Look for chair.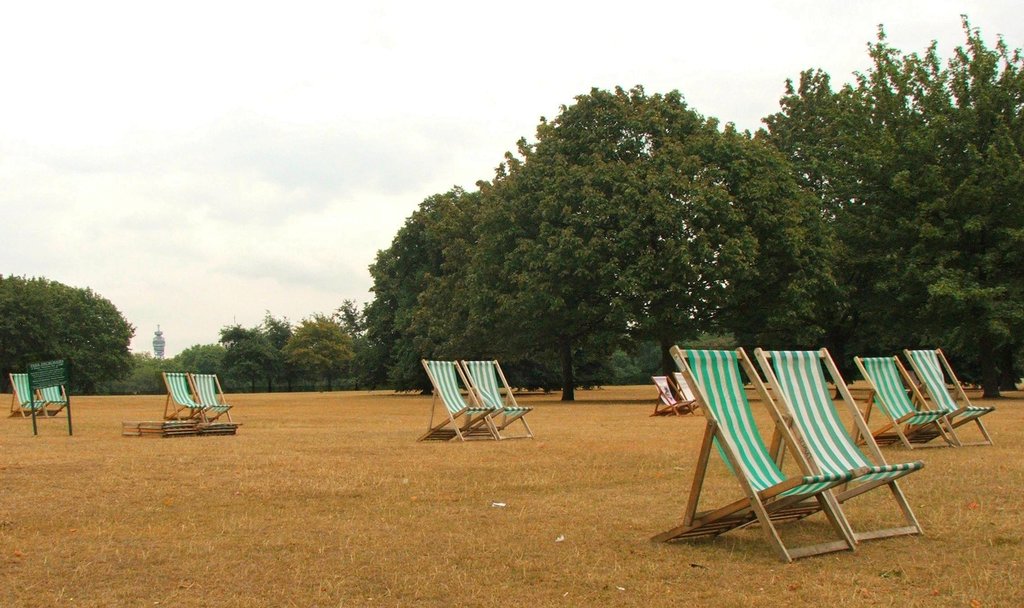
Found: bbox=[6, 369, 47, 418].
